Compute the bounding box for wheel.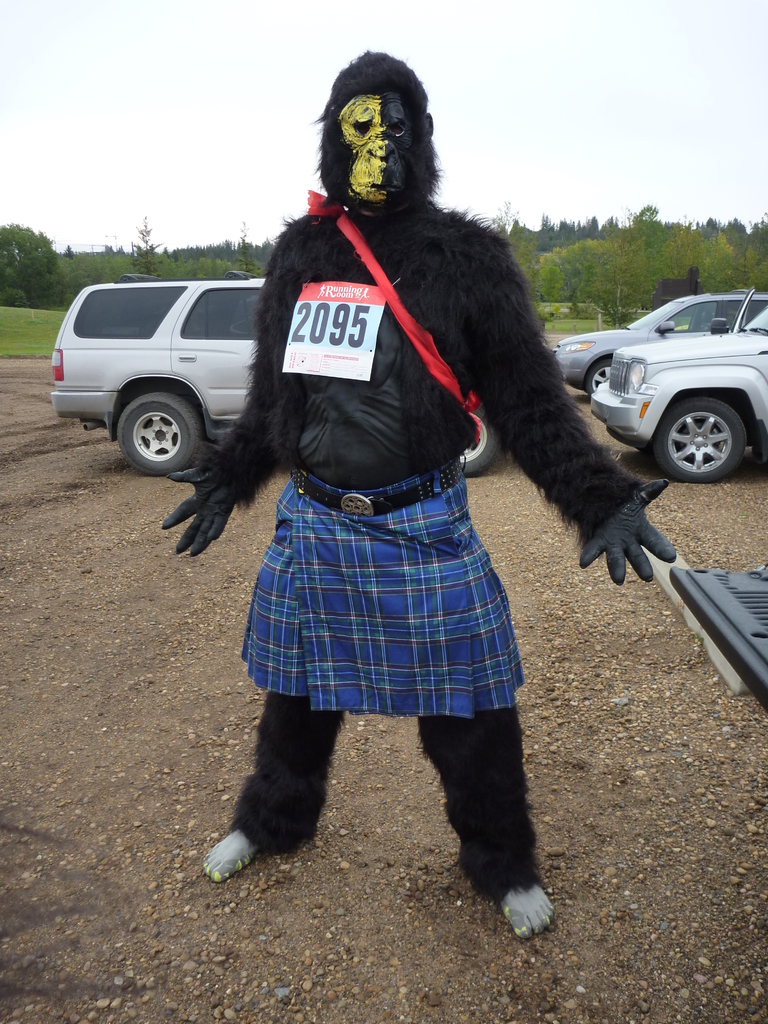
x1=461, y1=404, x2=504, y2=478.
